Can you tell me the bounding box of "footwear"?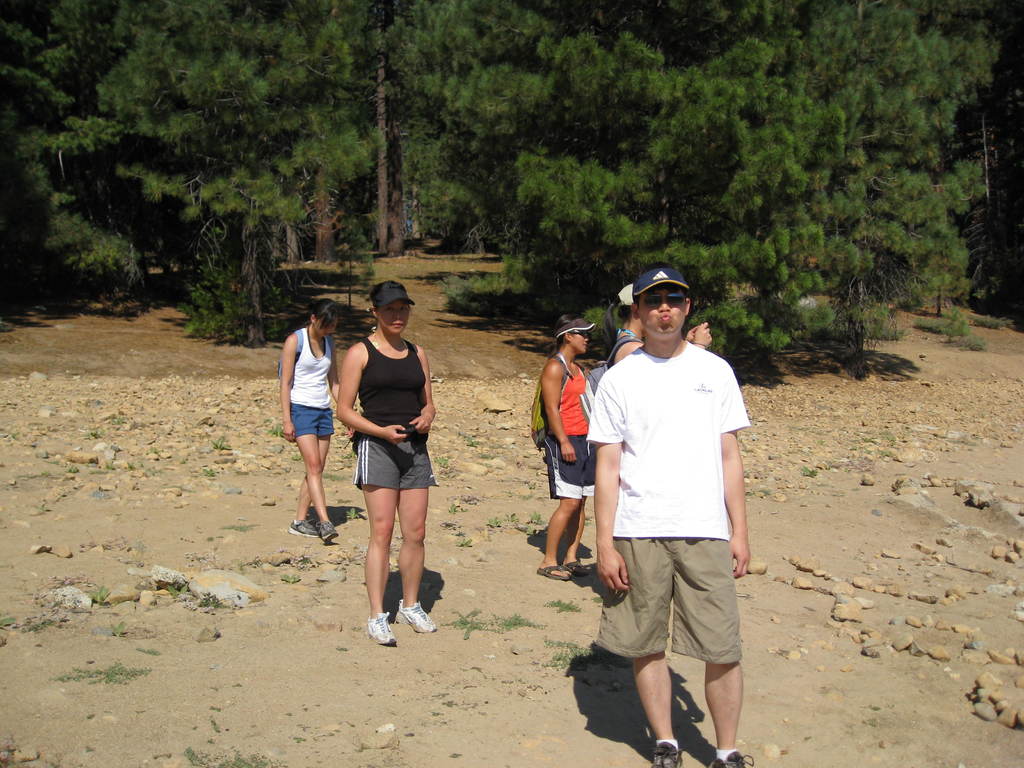
bbox(315, 520, 341, 542).
